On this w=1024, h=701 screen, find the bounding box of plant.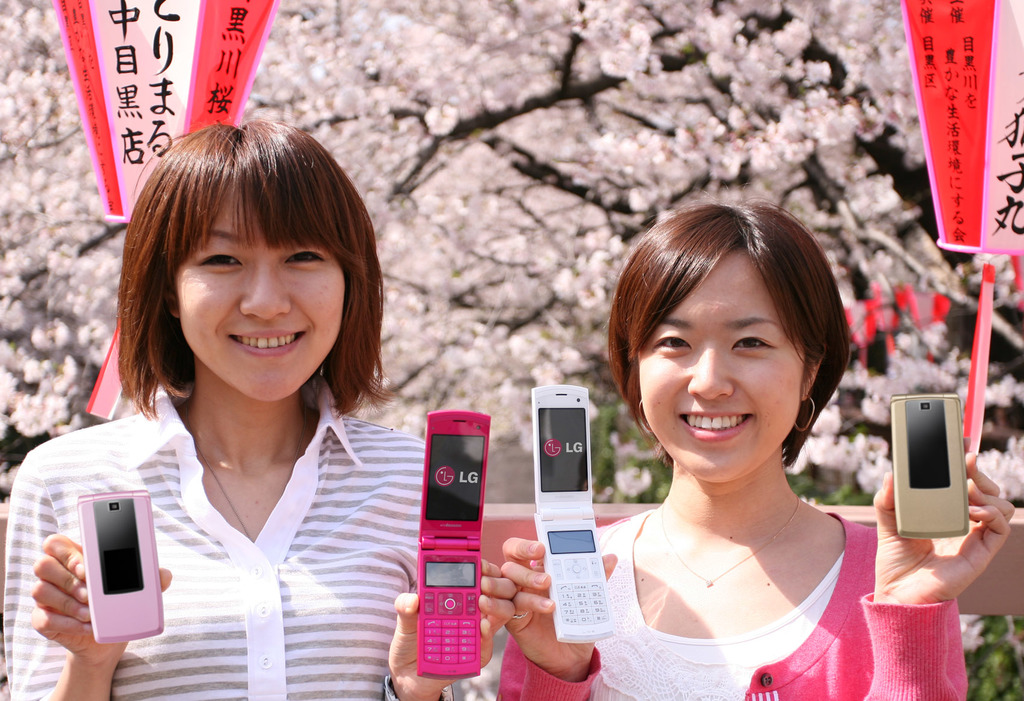
Bounding box: <bbox>960, 616, 1023, 700</bbox>.
